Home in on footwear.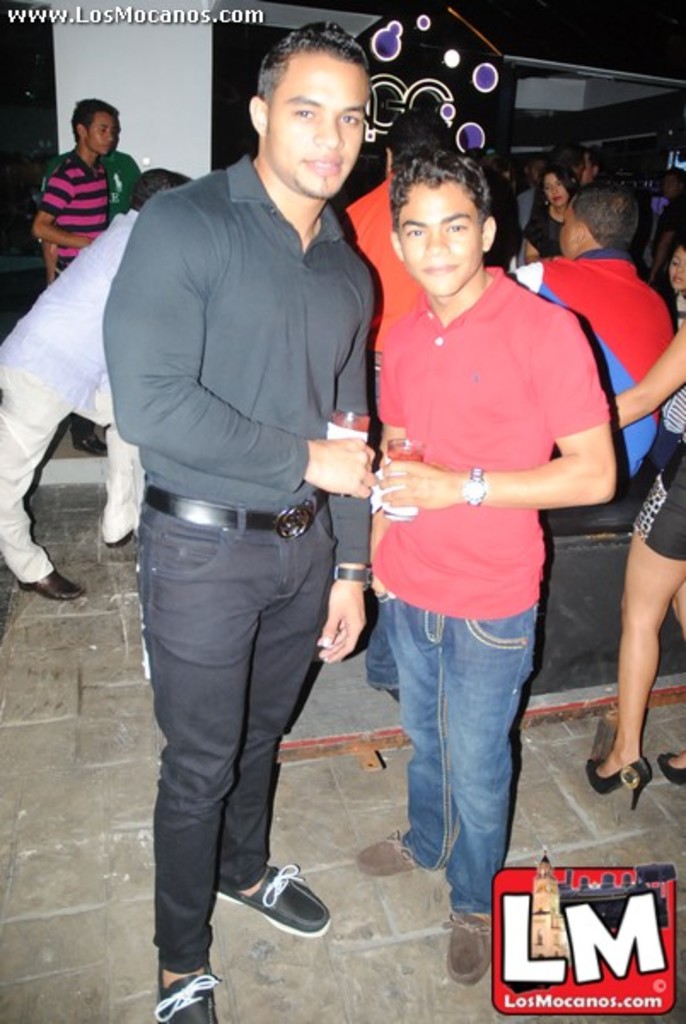
Homed in at BBox(17, 565, 90, 601).
